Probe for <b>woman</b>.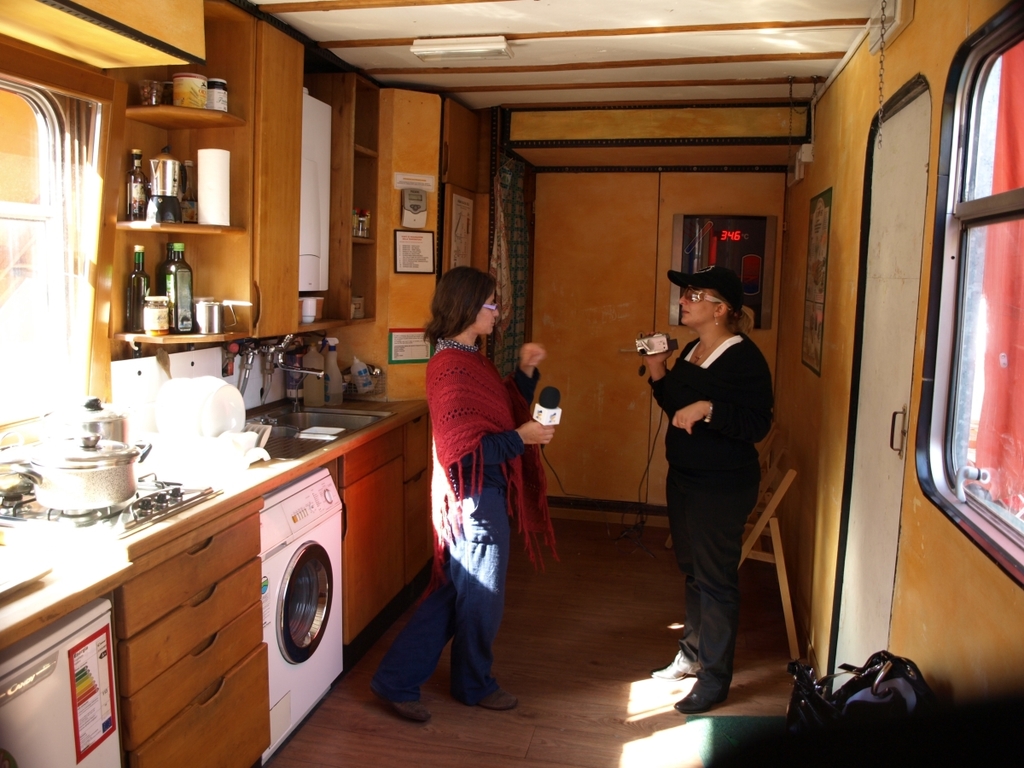
Probe result: left=410, top=295, right=534, bottom=751.
